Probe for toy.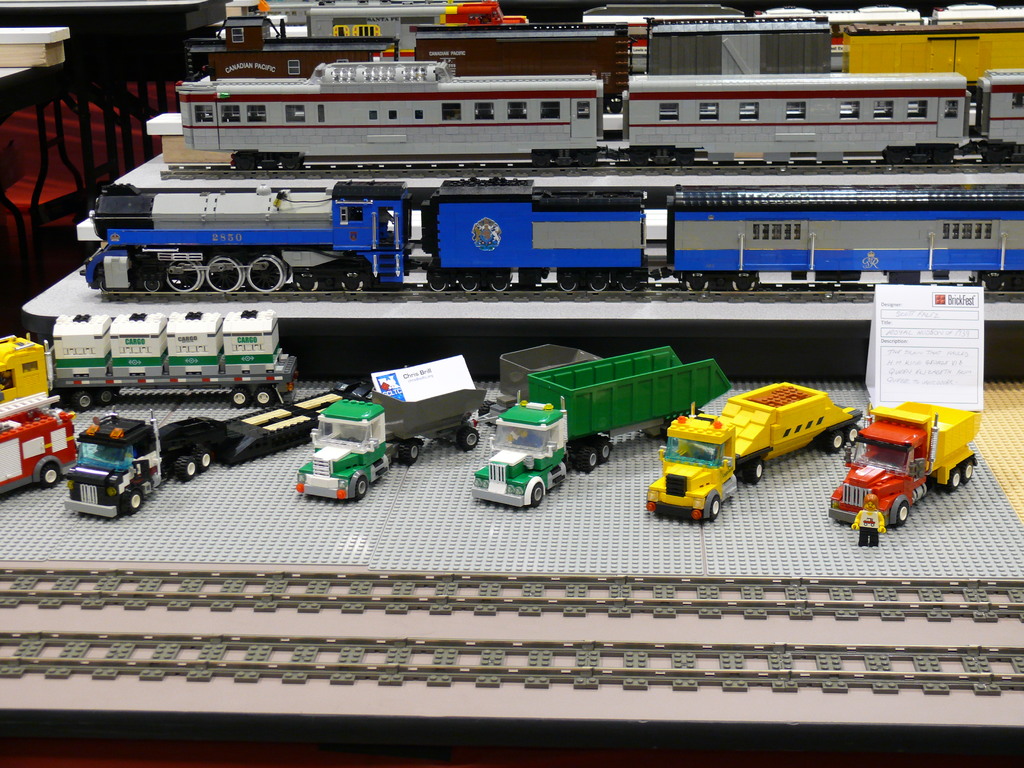
Probe result: {"x1": 821, "y1": 376, "x2": 973, "y2": 532}.
